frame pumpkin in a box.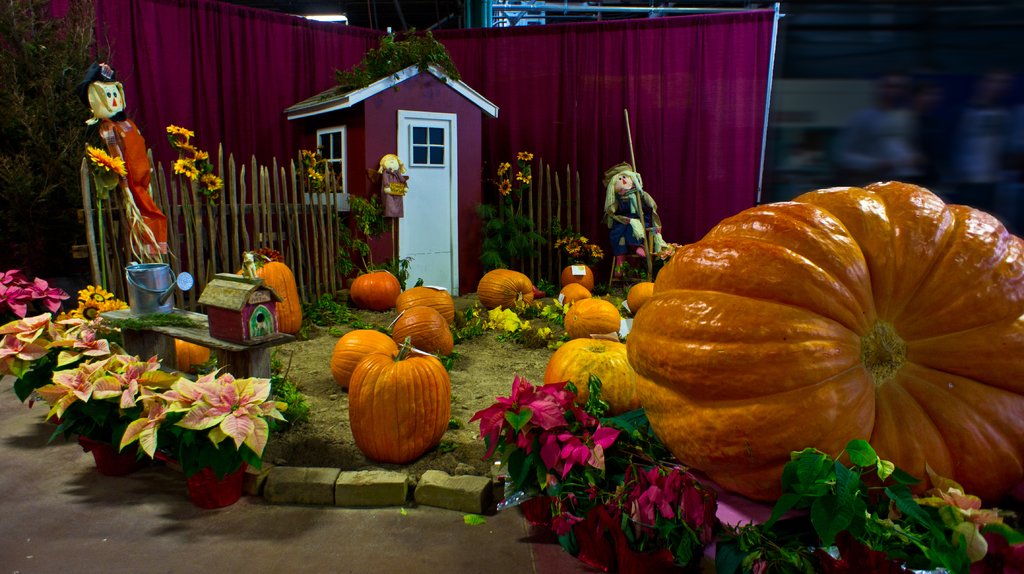
locate(476, 271, 535, 313).
